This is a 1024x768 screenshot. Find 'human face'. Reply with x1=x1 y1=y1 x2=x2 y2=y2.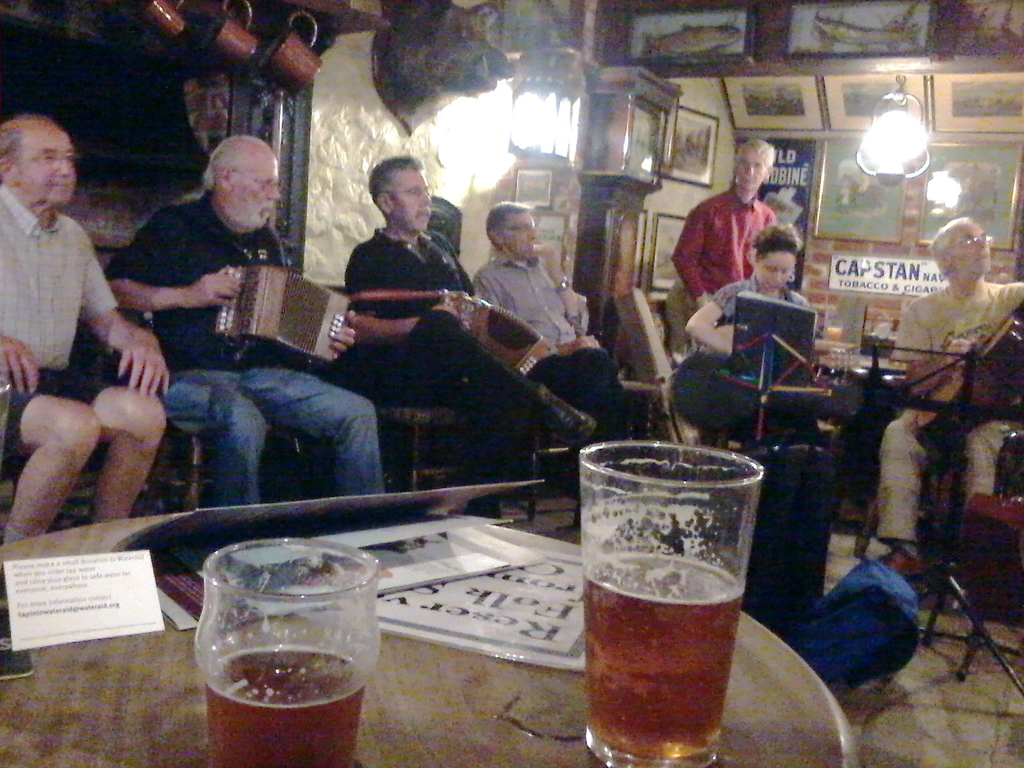
x1=228 y1=143 x2=290 y2=228.
